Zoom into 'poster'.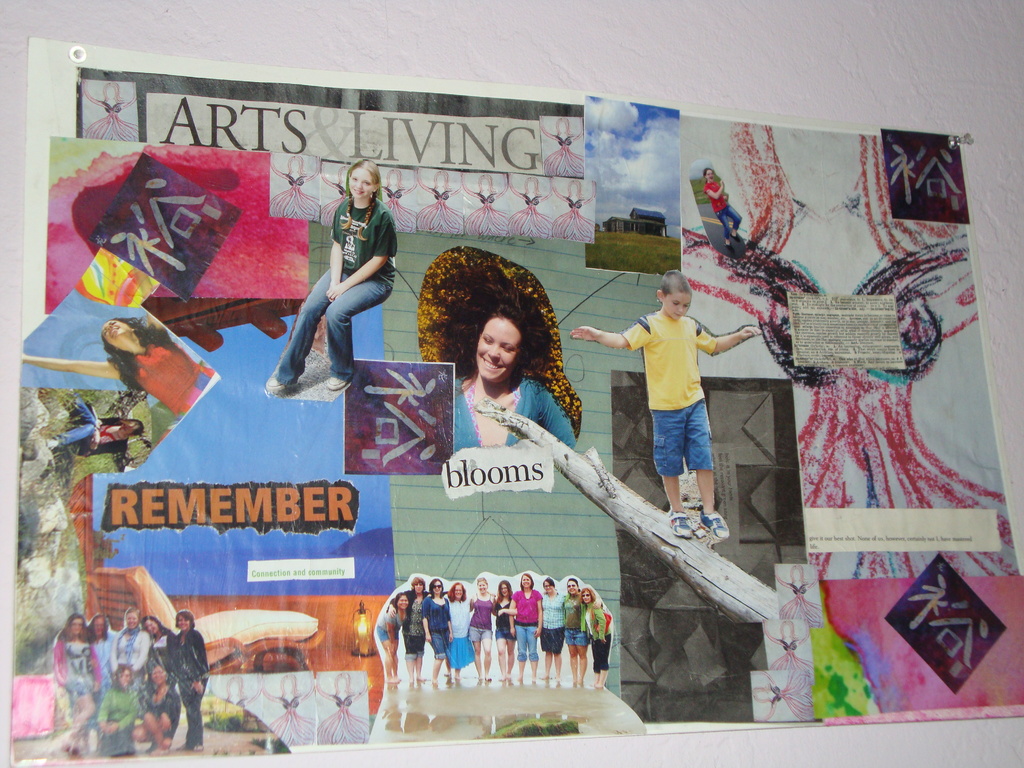
Zoom target: bbox(0, 36, 1023, 760).
